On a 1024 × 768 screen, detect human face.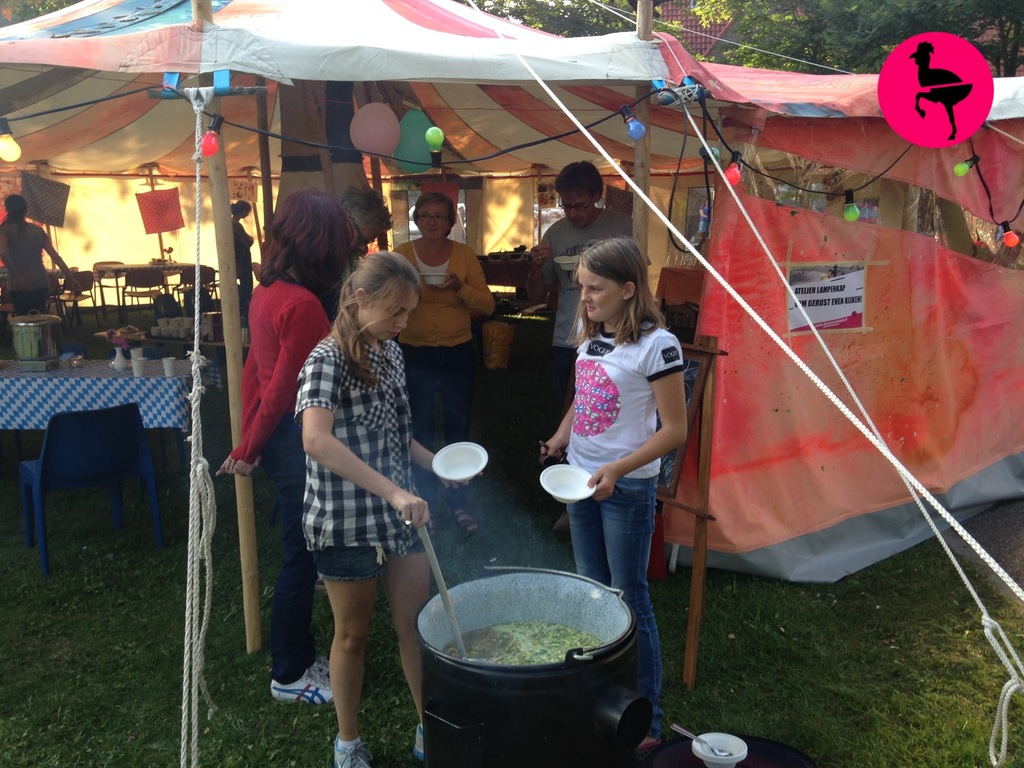
locate(362, 287, 415, 336).
